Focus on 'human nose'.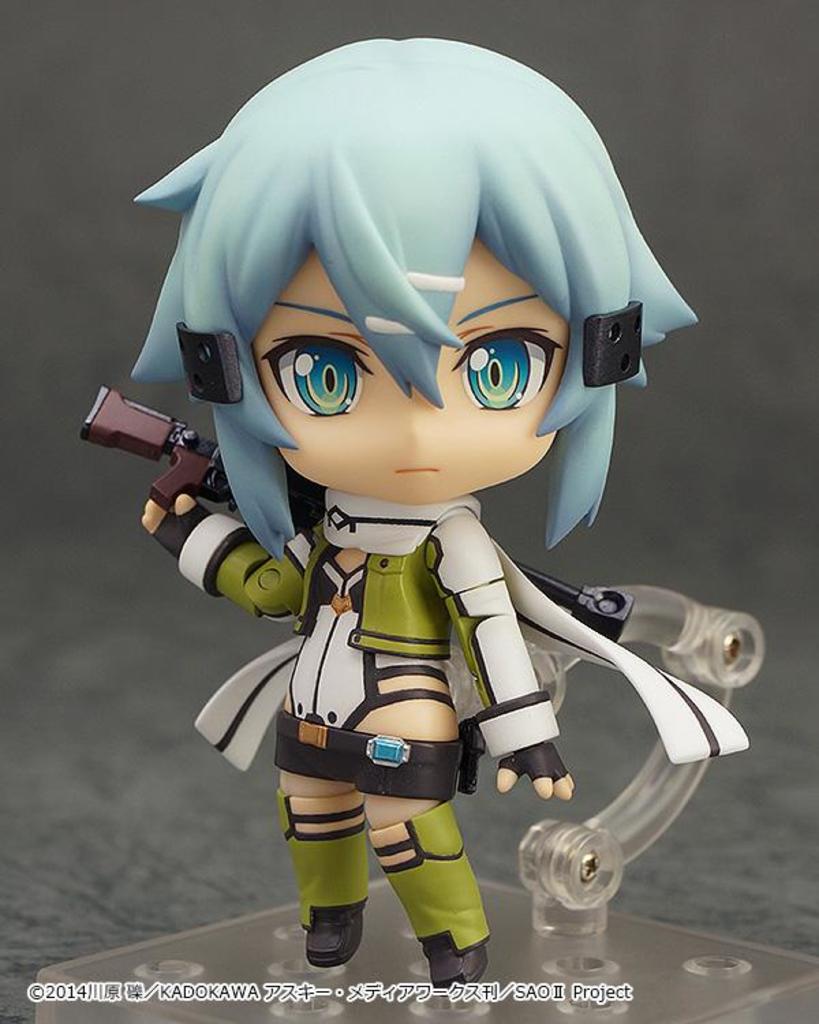
Focused at left=403, top=397, right=433, bottom=459.
